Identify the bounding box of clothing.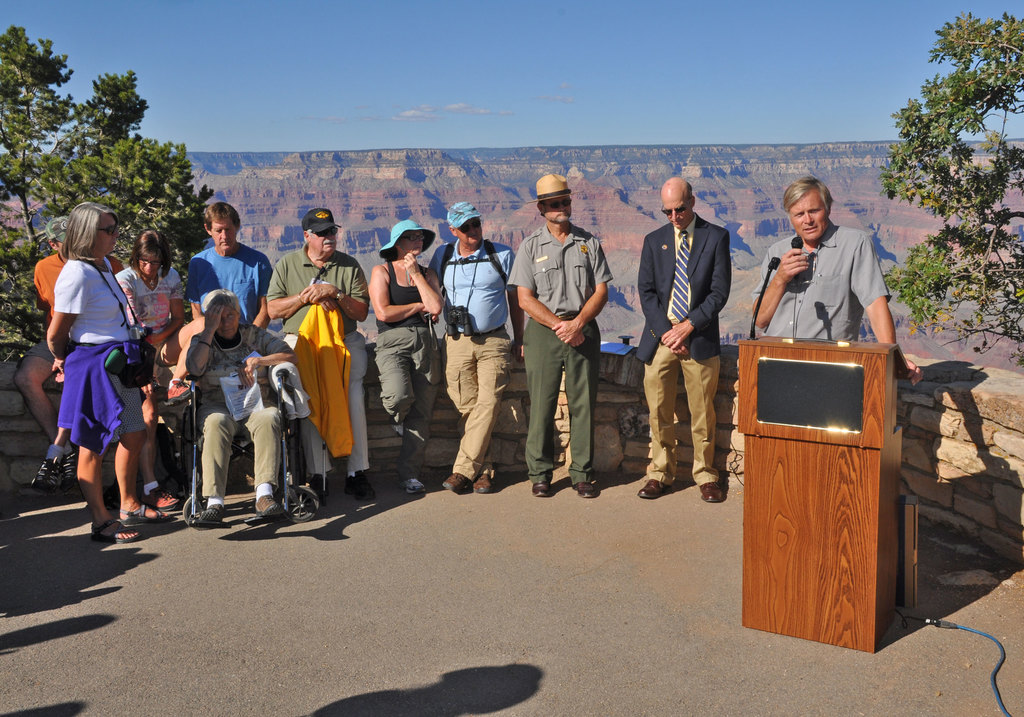
<box>750,222,897,338</box>.
